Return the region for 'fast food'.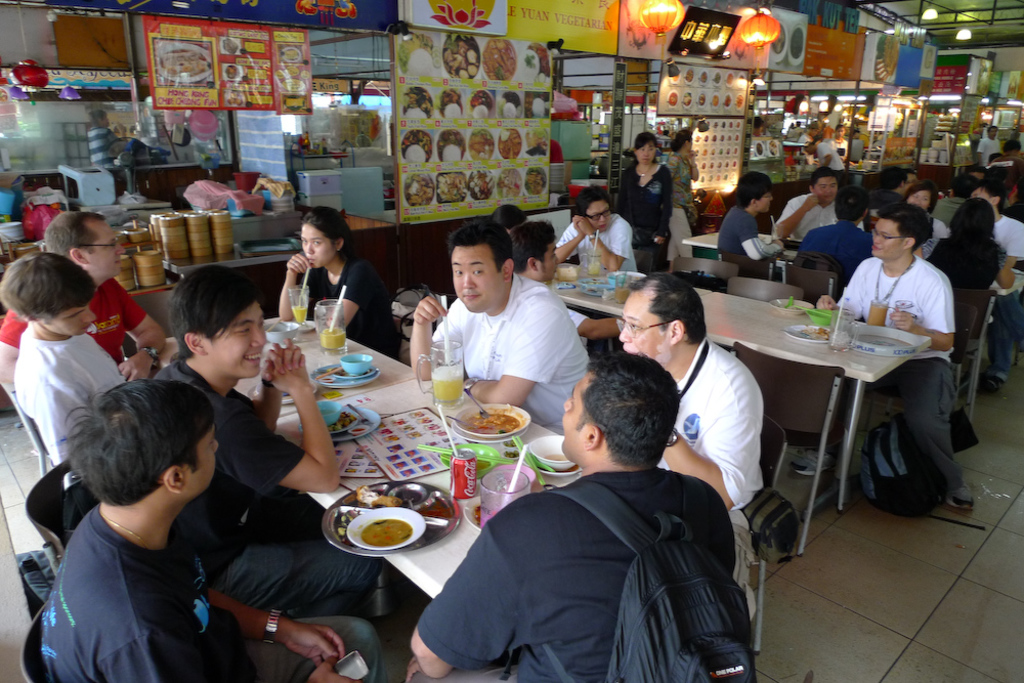
pyautogui.locateOnScreen(525, 126, 549, 157).
